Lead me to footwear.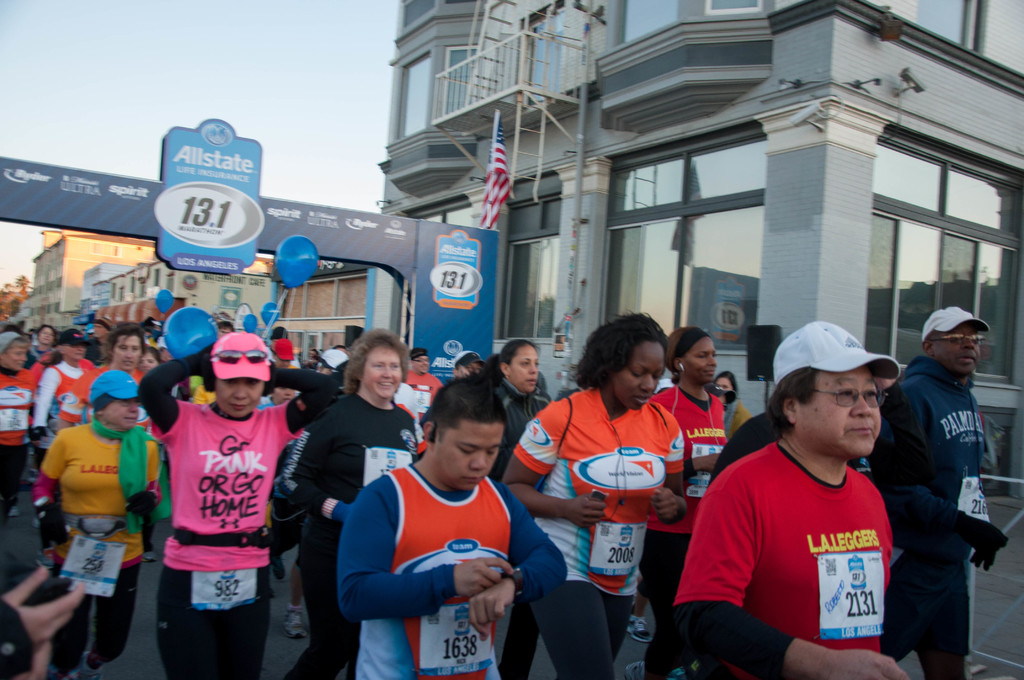
Lead to l=625, t=609, r=653, b=645.
